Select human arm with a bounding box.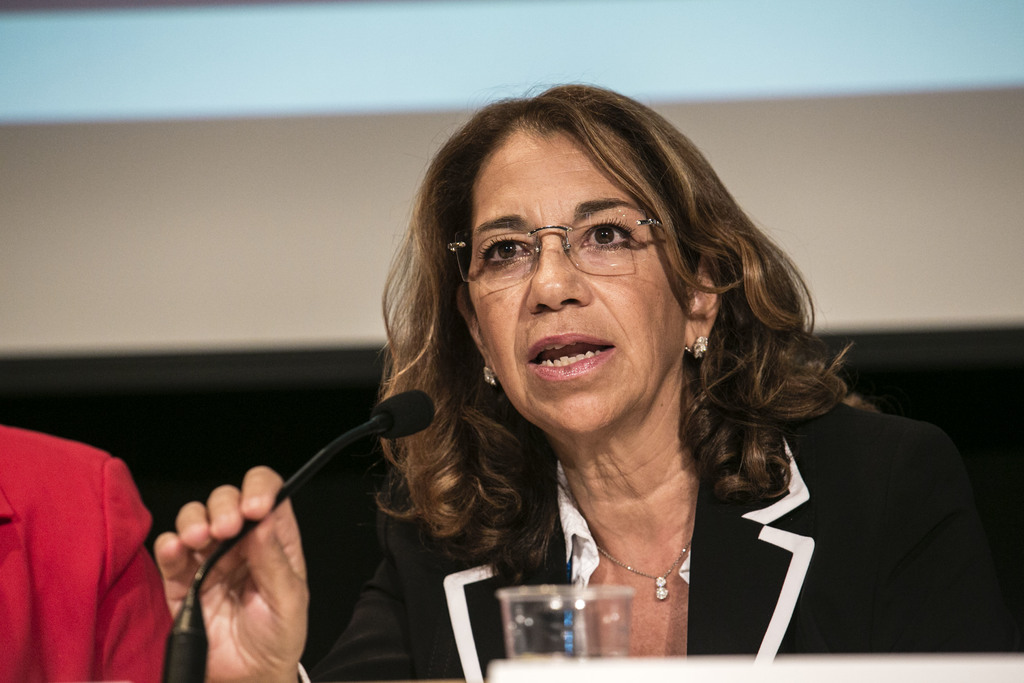
151,413,511,682.
